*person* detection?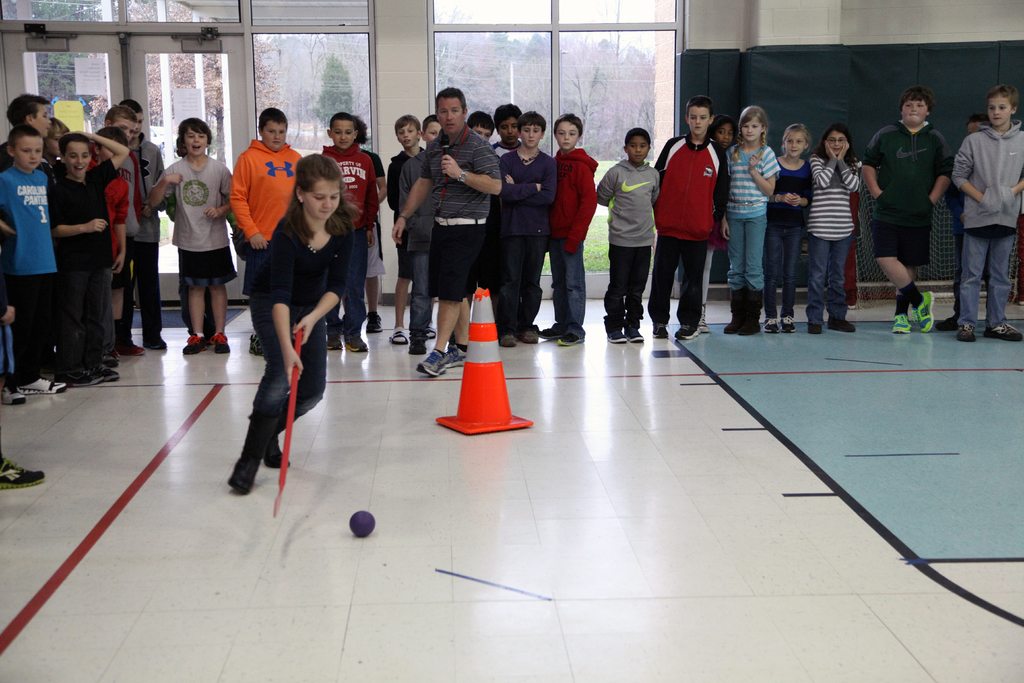
159 111 229 352
